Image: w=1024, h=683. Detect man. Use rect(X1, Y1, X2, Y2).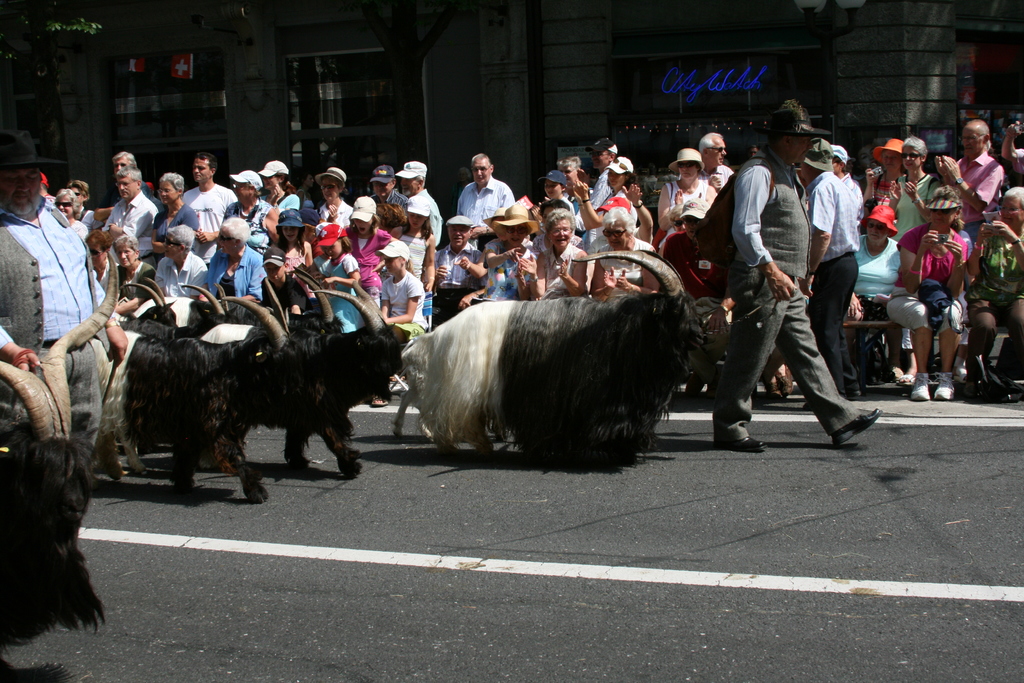
rect(371, 163, 408, 215).
